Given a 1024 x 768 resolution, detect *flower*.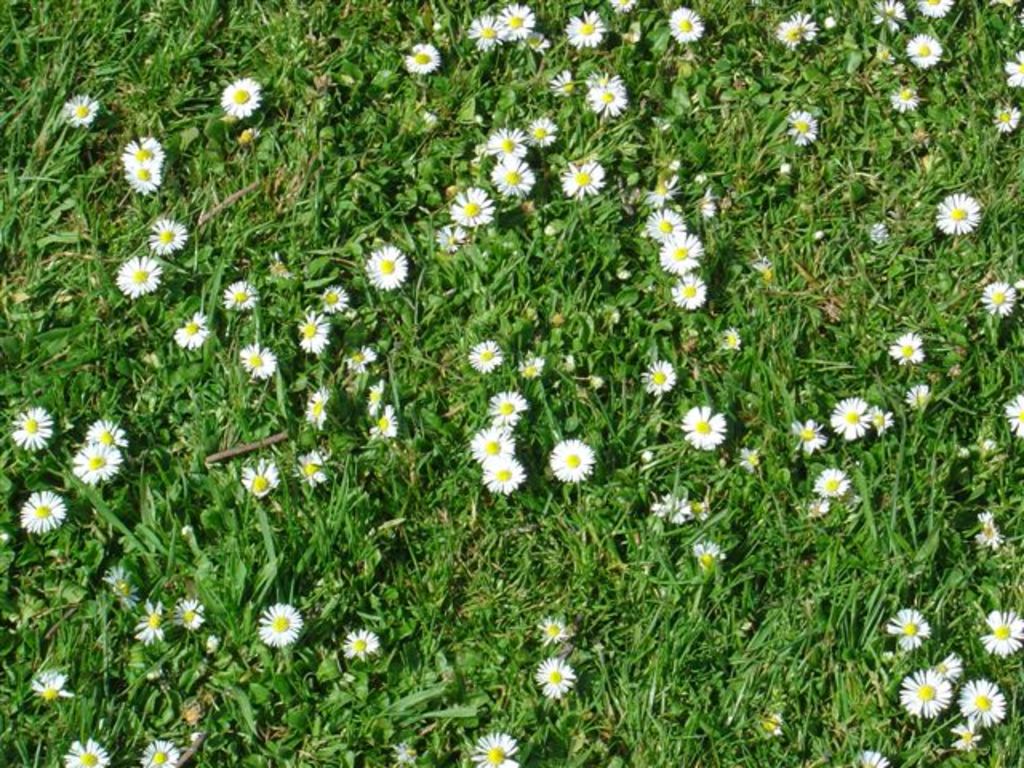
[694,197,720,222].
